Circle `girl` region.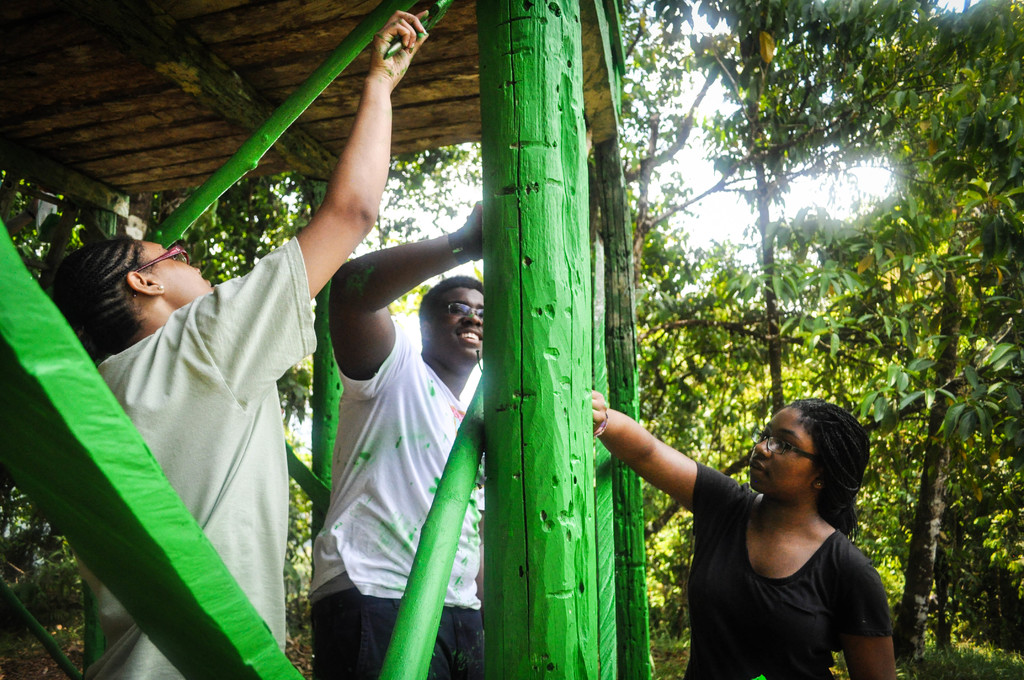
Region: (43, 6, 428, 679).
